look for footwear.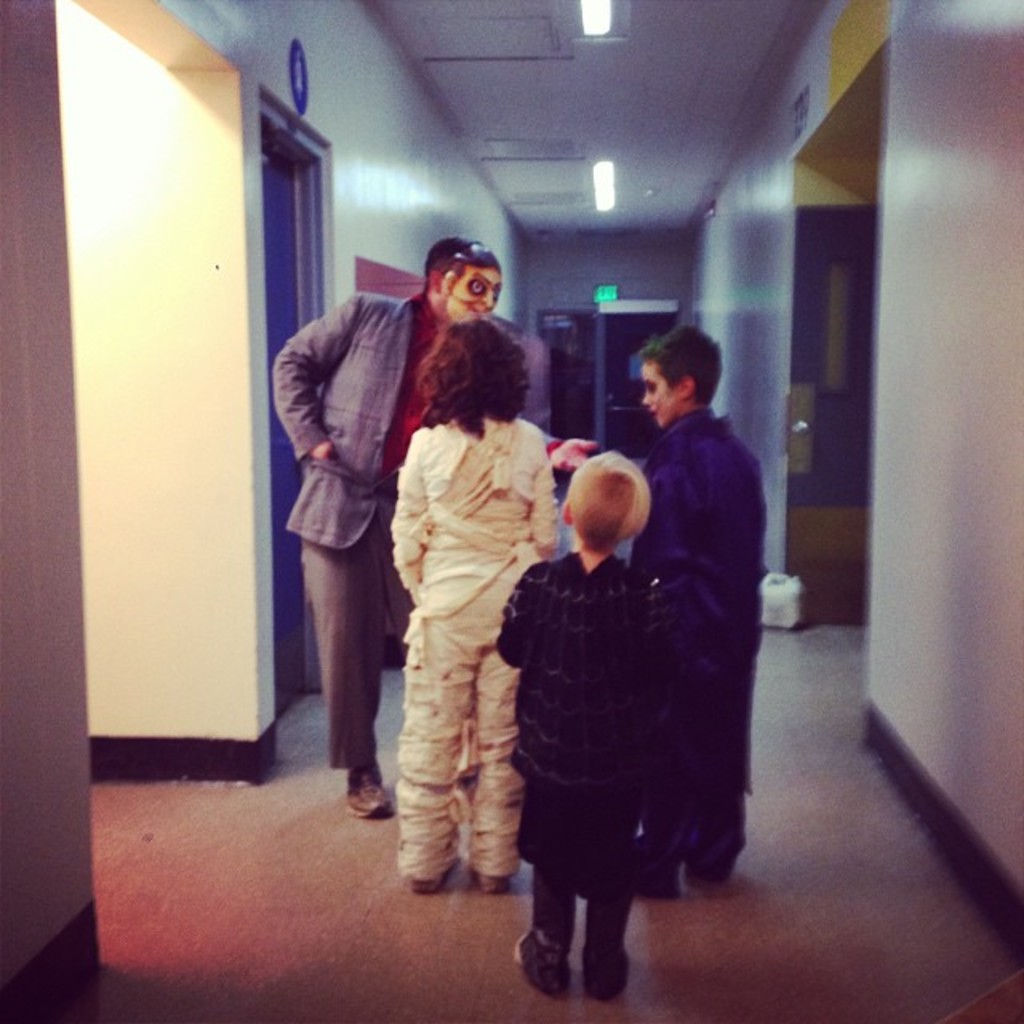
Found: 405,869,451,898.
